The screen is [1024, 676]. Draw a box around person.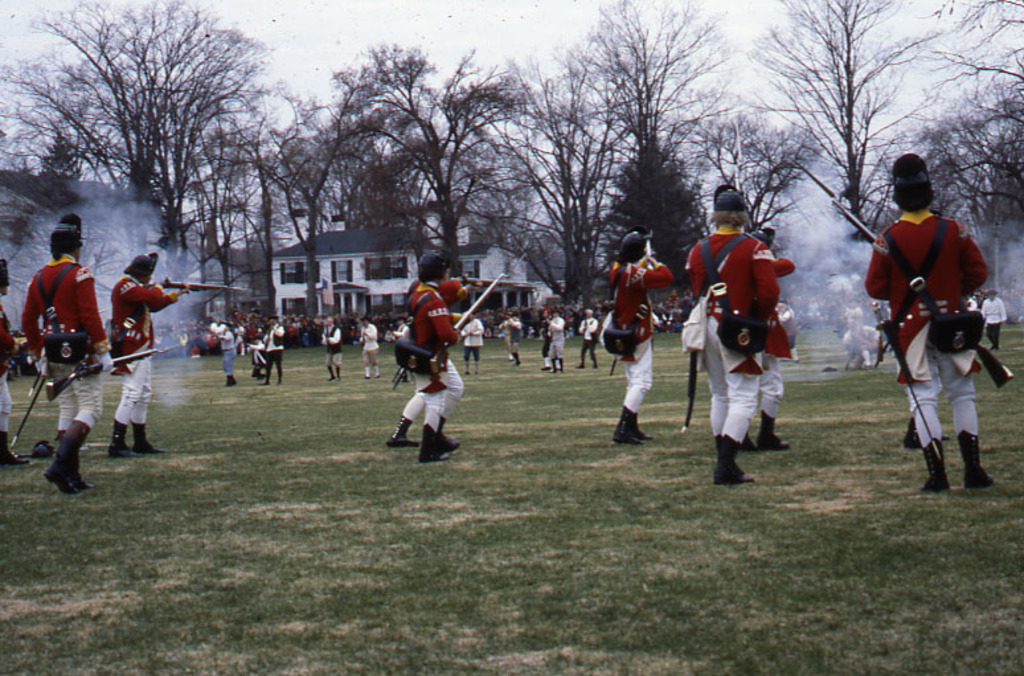
<bbox>867, 151, 994, 483</bbox>.
